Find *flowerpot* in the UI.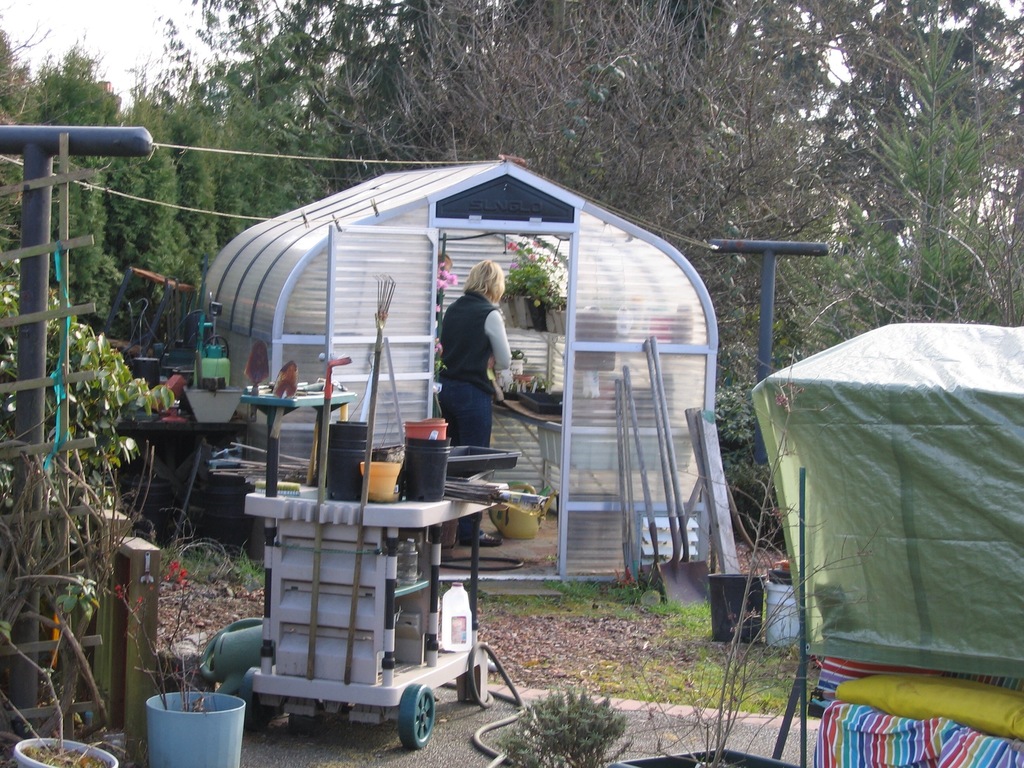
UI element at crop(605, 746, 801, 767).
